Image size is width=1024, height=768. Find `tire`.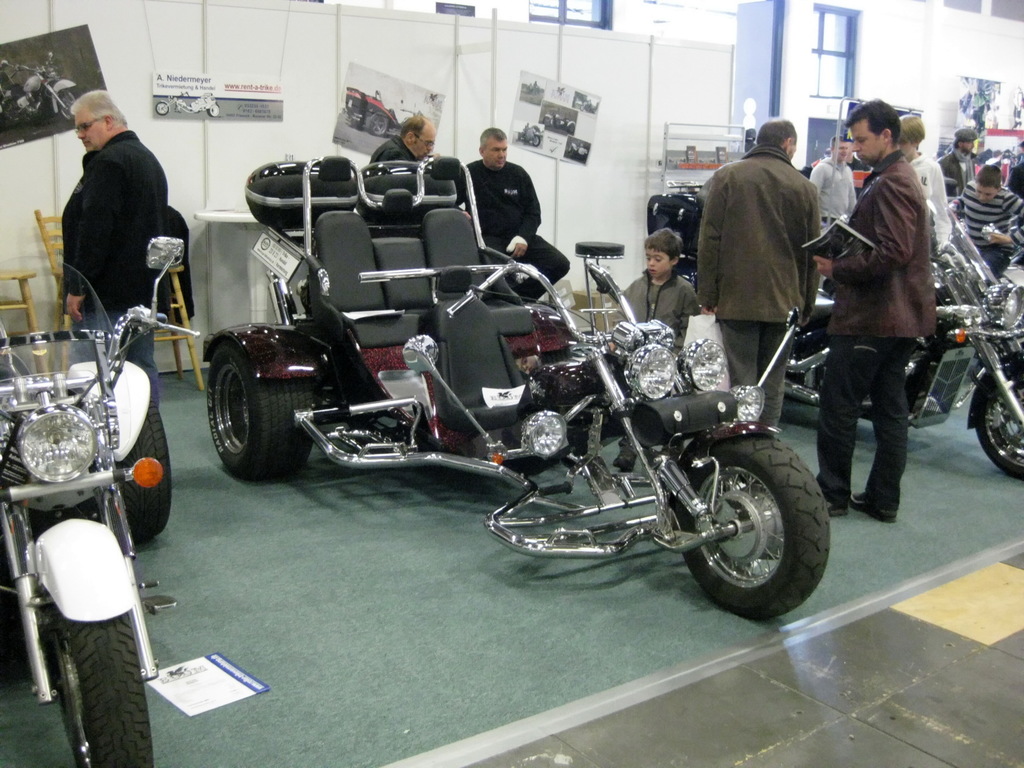
535 344 573 372.
